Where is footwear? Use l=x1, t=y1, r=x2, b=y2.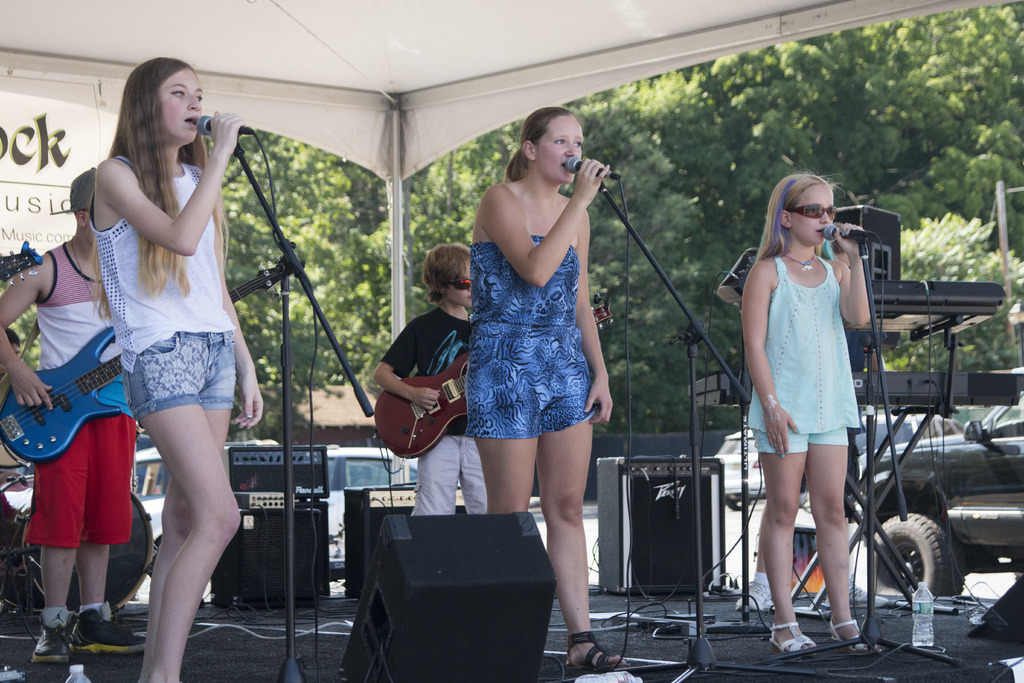
l=824, t=575, r=890, b=609.
